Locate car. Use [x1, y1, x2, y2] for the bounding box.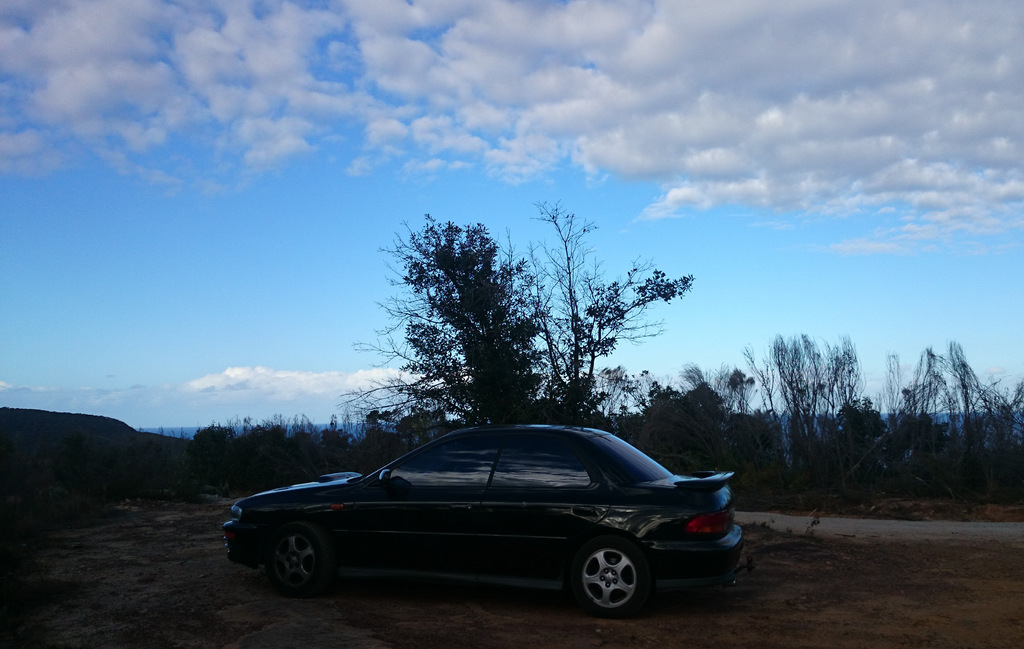
[214, 425, 745, 618].
